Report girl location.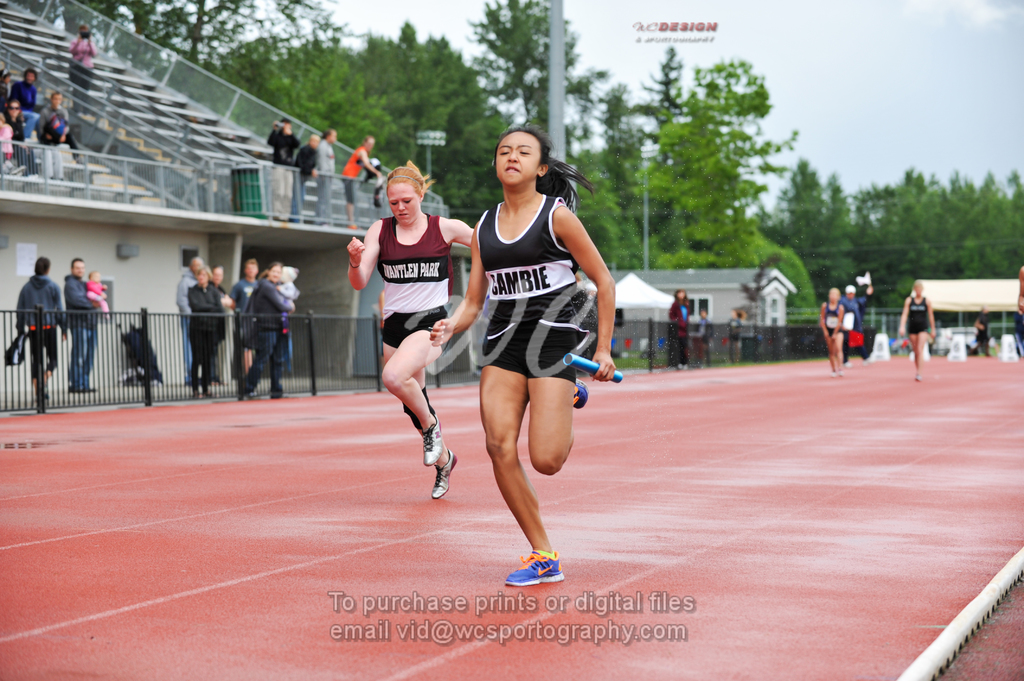
Report: bbox=(344, 156, 476, 498).
